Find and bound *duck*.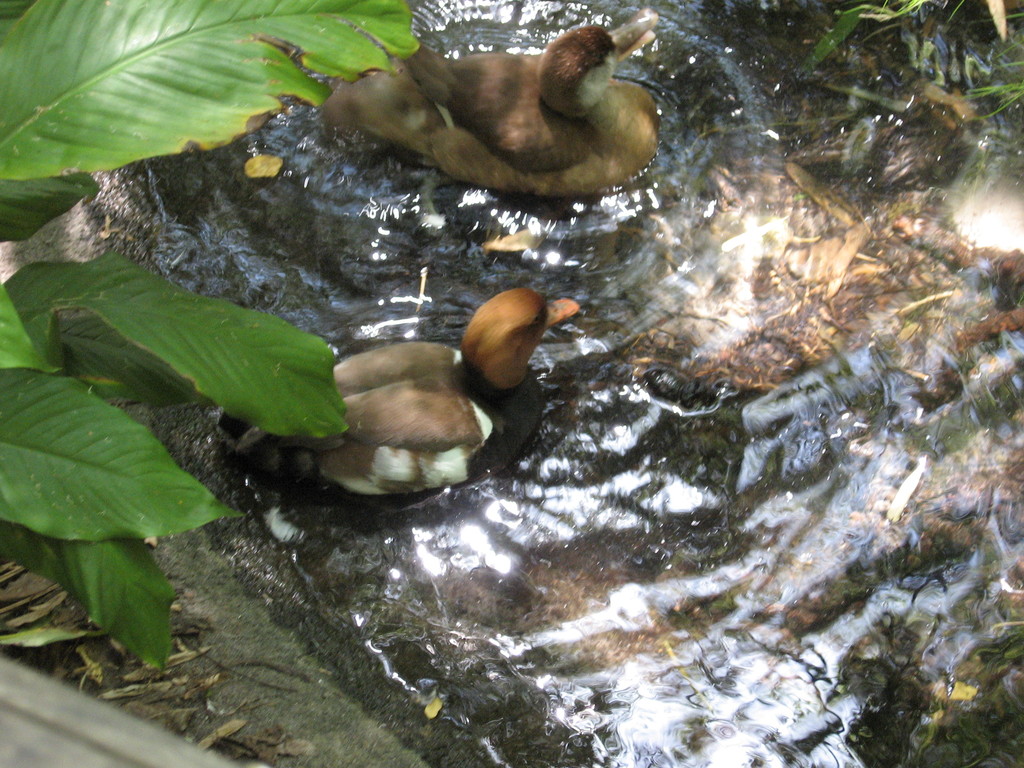
Bound: [315, 8, 663, 196].
